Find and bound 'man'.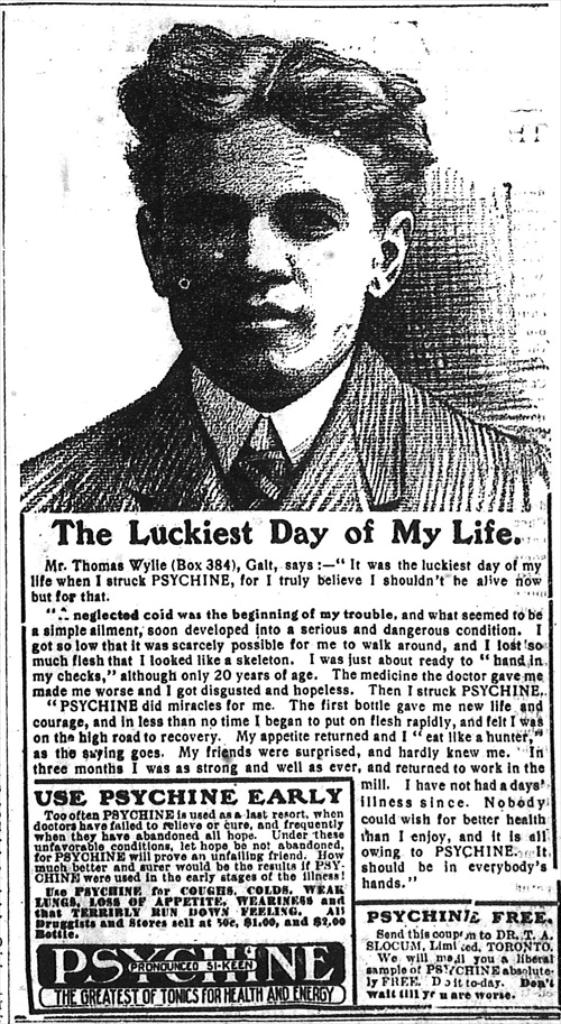
Bound: (18,20,551,520).
